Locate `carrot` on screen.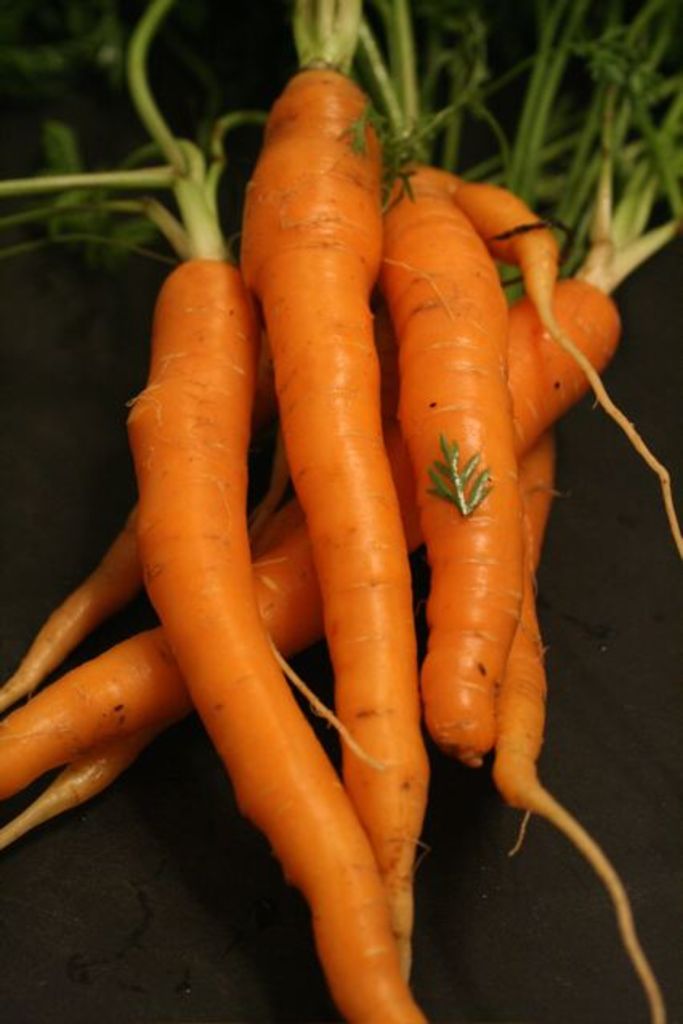
On screen at rect(0, 151, 681, 1022).
